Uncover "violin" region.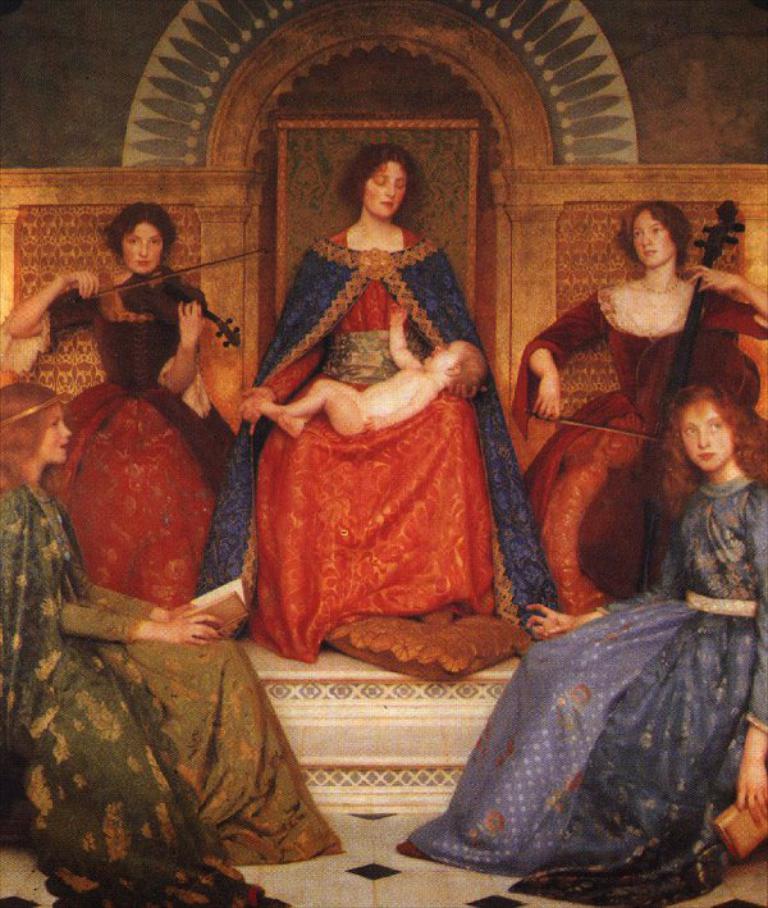
Uncovered: [526,201,750,601].
